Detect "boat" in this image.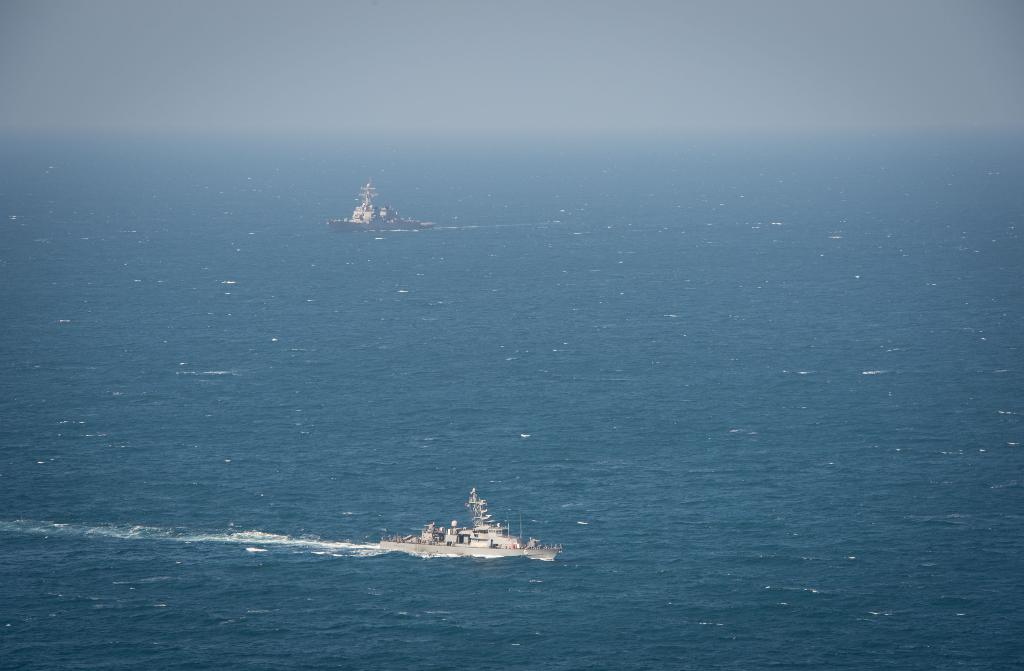
Detection: region(326, 181, 435, 233).
